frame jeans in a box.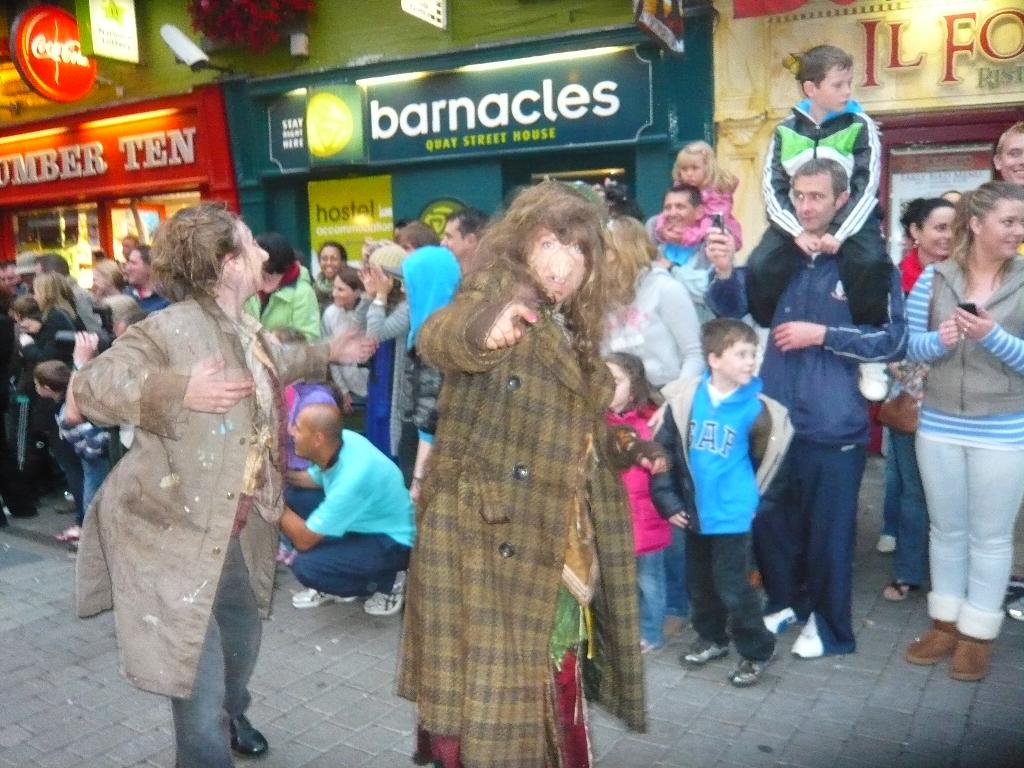
[287,484,408,599].
